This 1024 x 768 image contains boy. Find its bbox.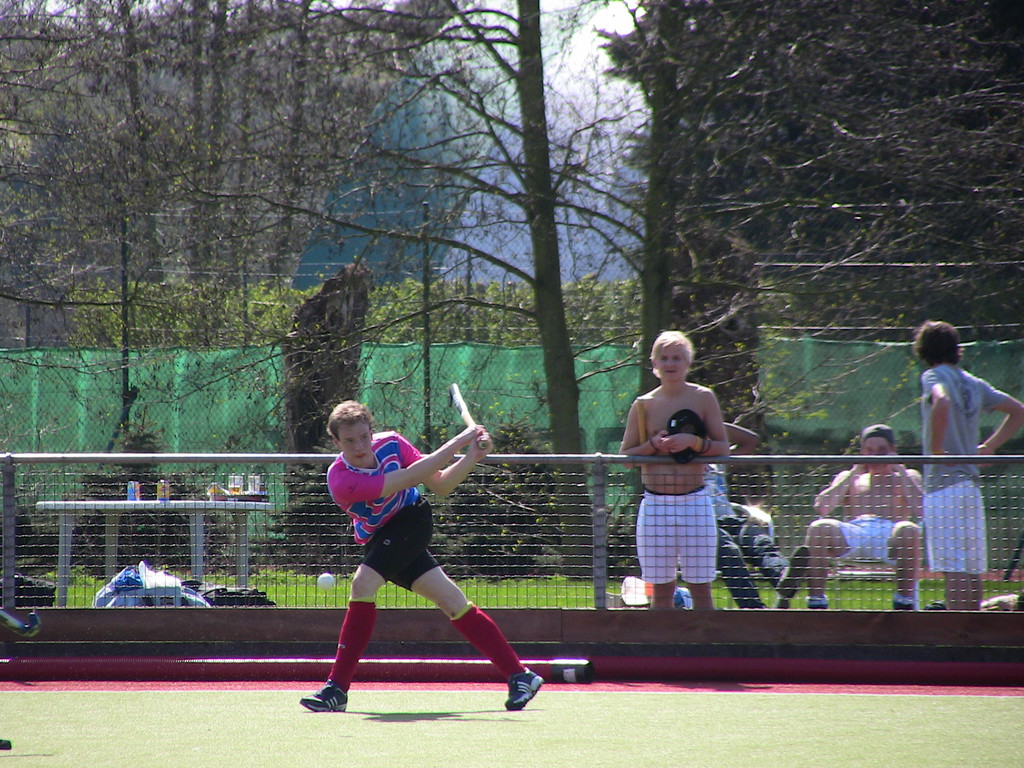
301 399 541 710.
